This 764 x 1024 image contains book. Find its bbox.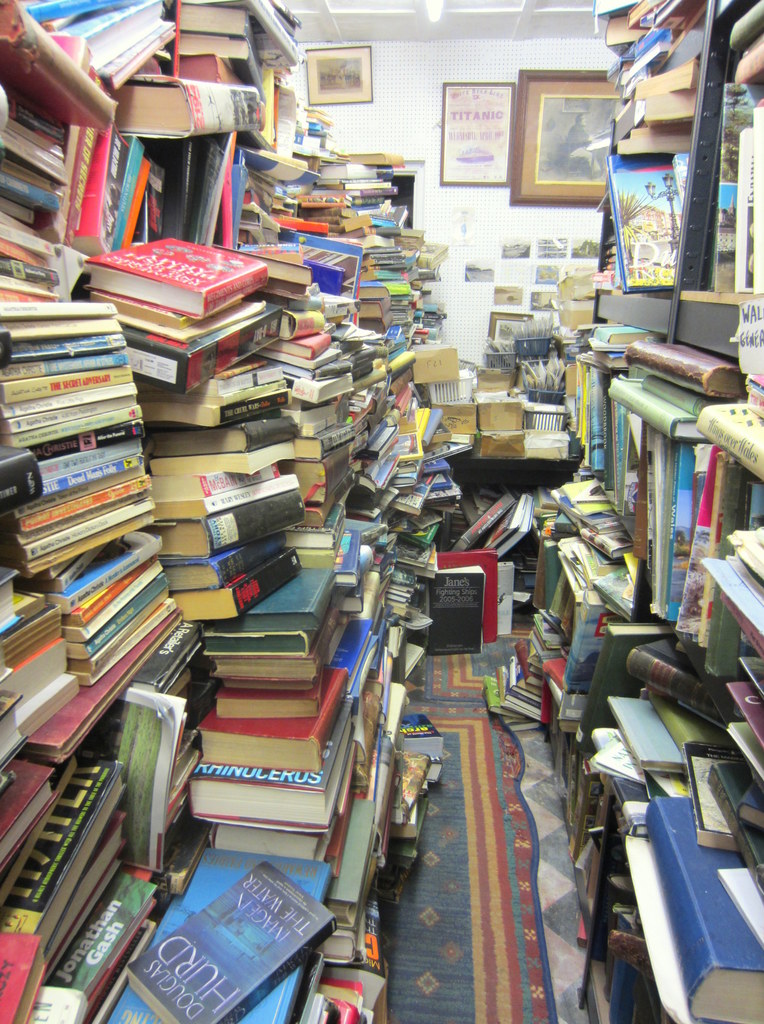
0, 385, 140, 424.
